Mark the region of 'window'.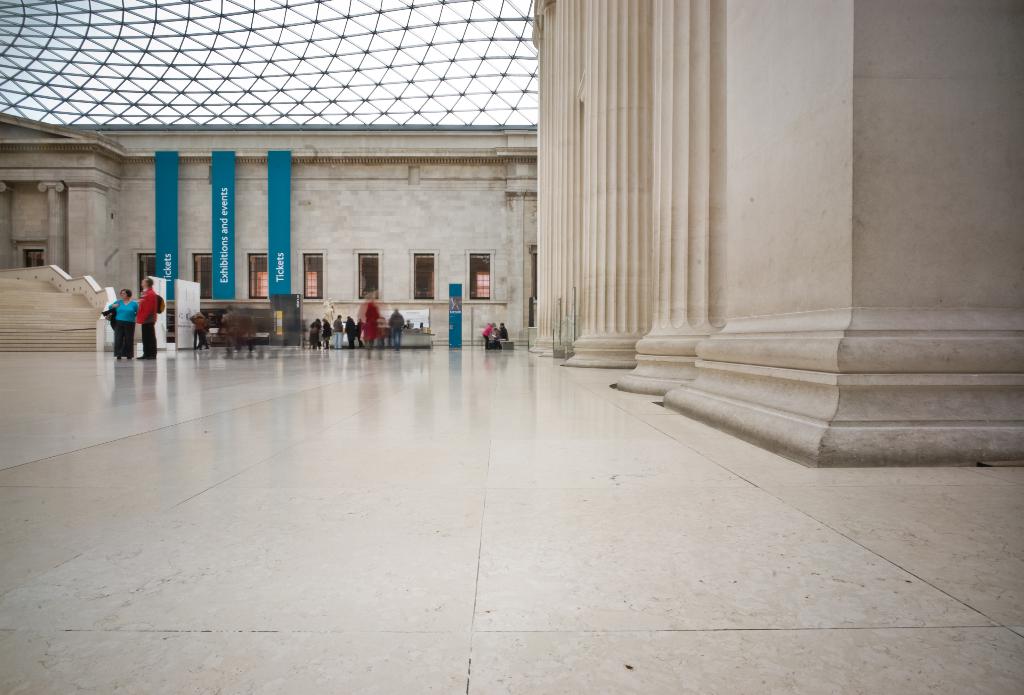
Region: (left=300, top=252, right=329, bottom=298).
